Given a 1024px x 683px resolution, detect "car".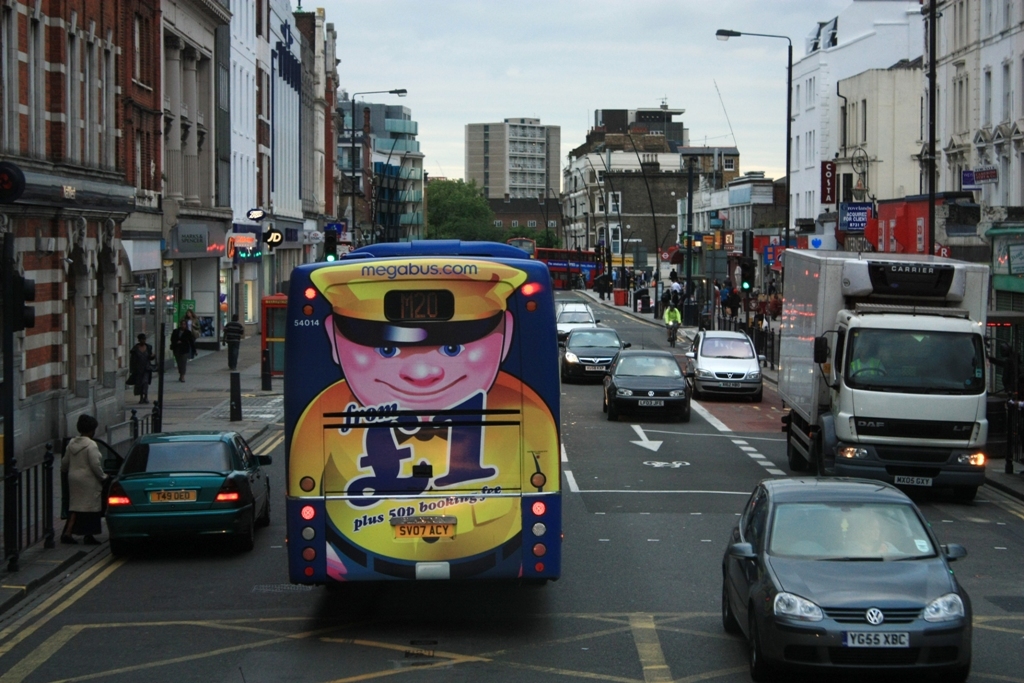
x1=94, y1=430, x2=276, y2=564.
